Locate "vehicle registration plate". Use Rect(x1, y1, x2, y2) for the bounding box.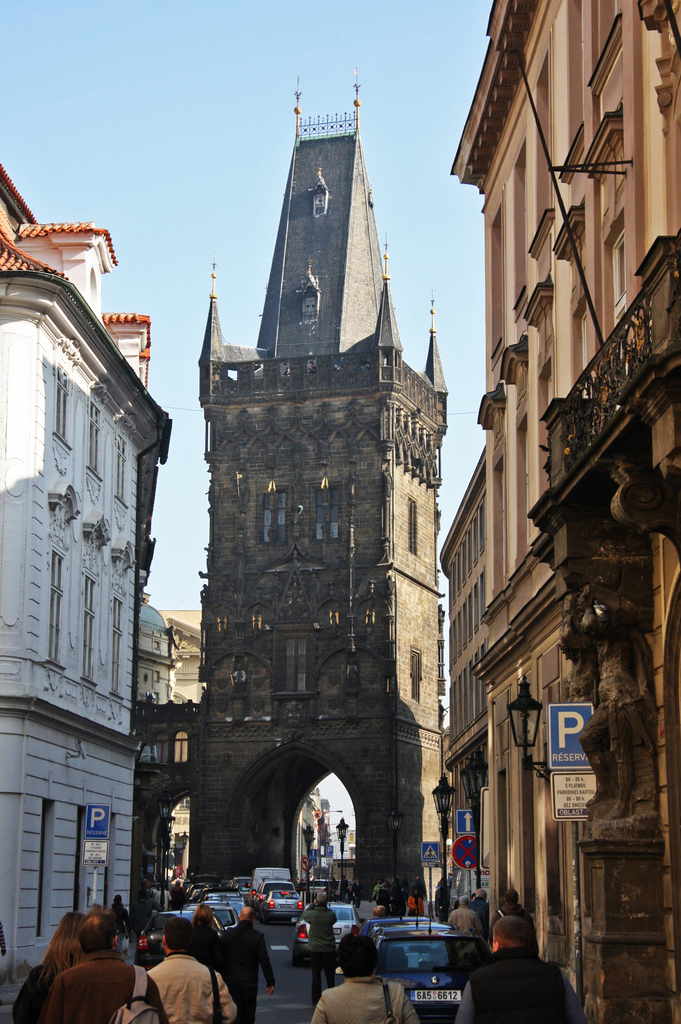
Rect(408, 989, 462, 1002).
